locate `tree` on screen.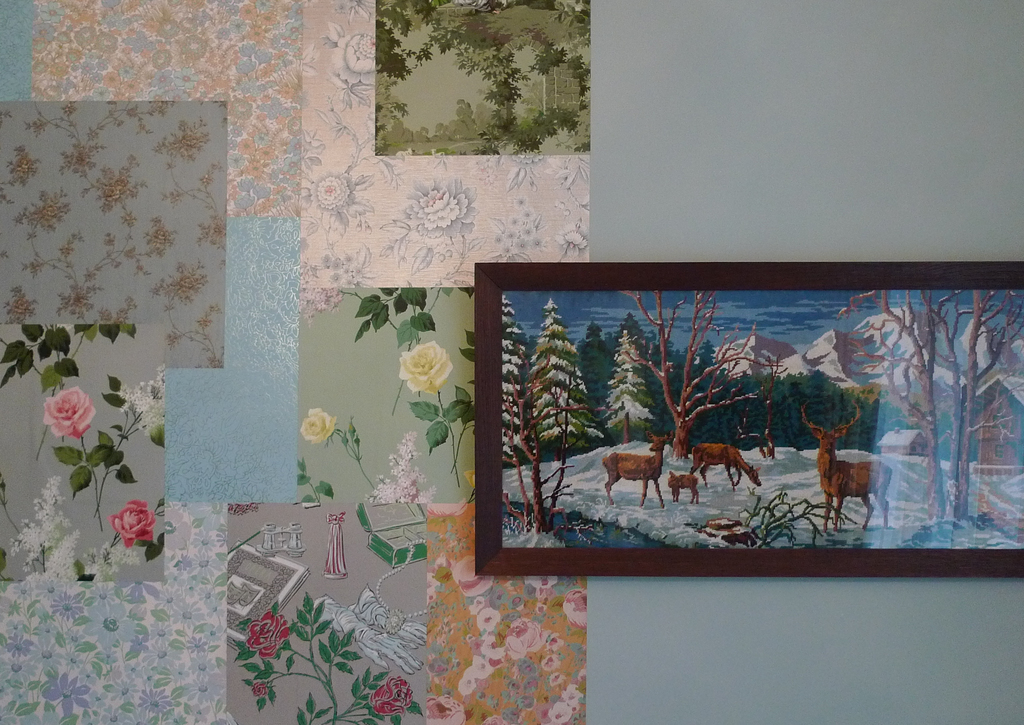
On screen at box(500, 294, 574, 534).
